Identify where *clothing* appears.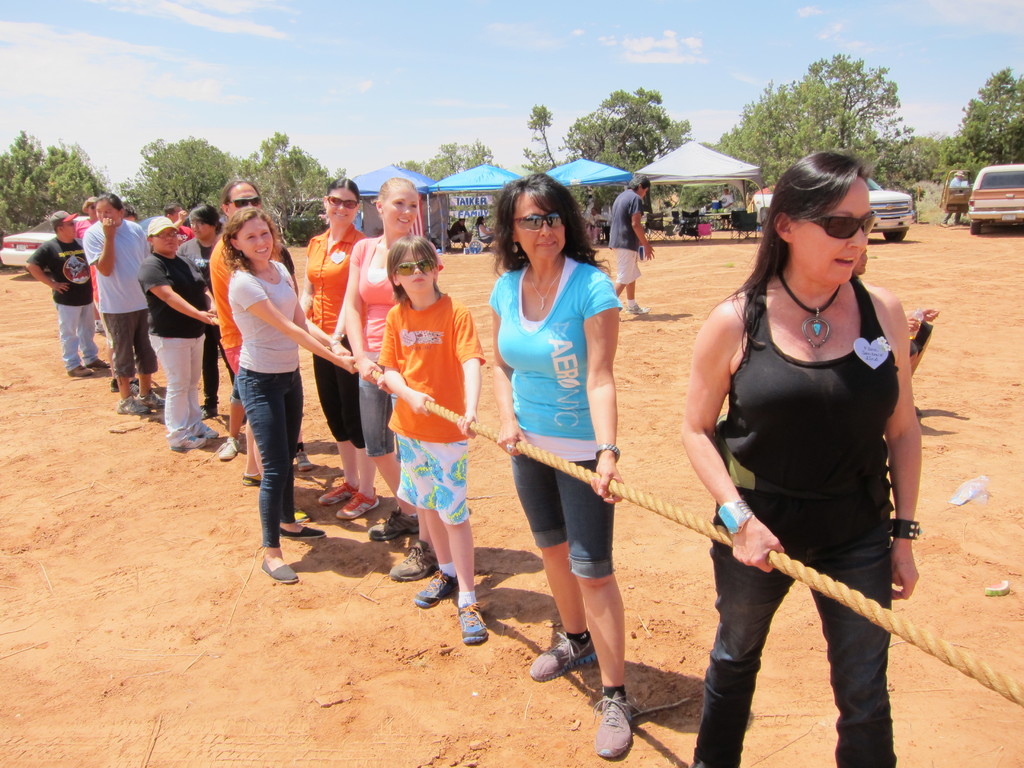
Appears at 488,262,622,579.
